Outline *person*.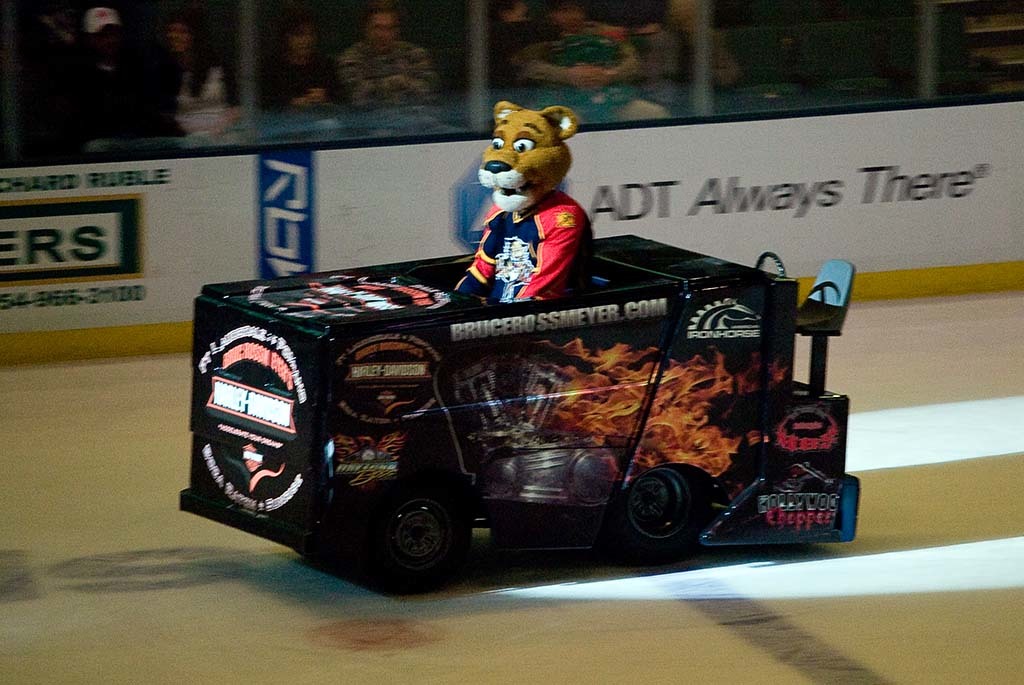
Outline: bbox(449, 88, 605, 318).
